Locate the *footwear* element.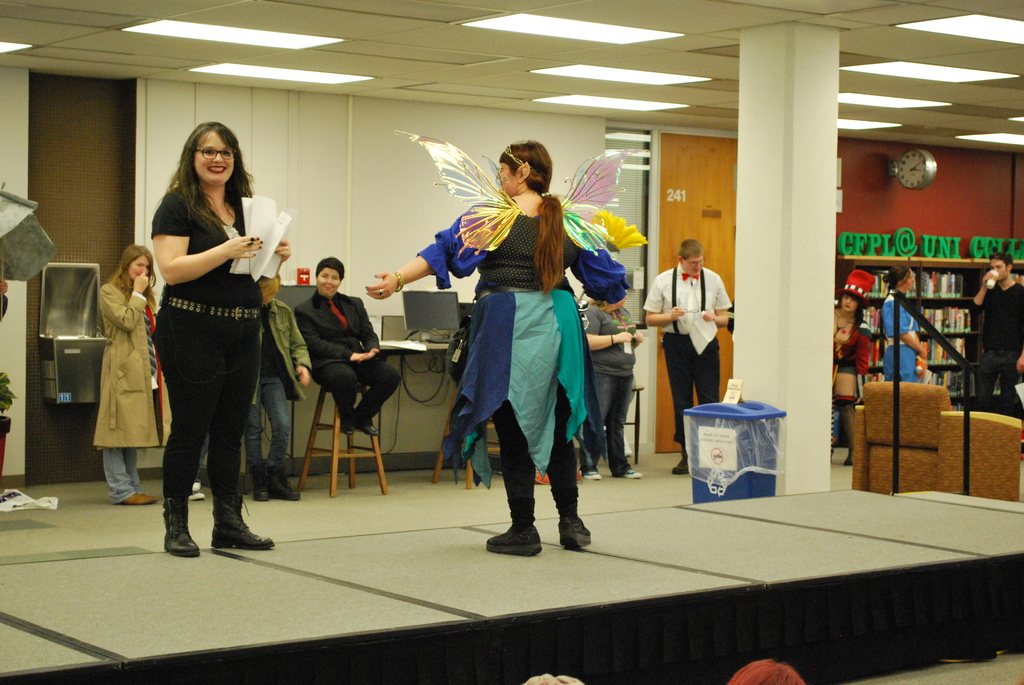
Element bbox: (251, 478, 272, 500).
